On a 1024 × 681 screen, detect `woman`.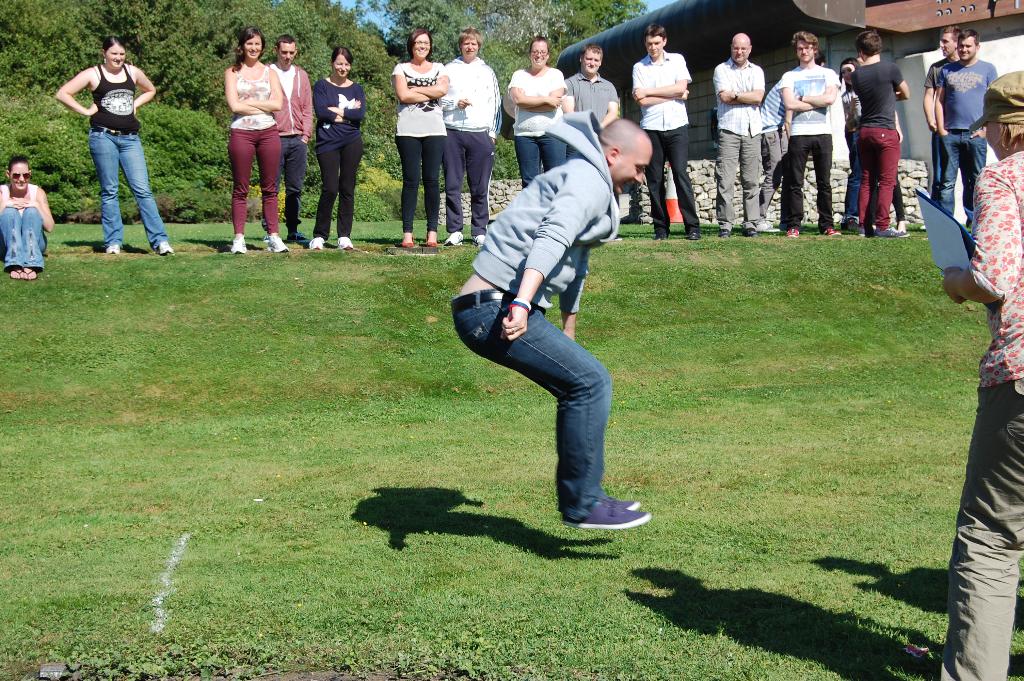
box(394, 29, 451, 248).
